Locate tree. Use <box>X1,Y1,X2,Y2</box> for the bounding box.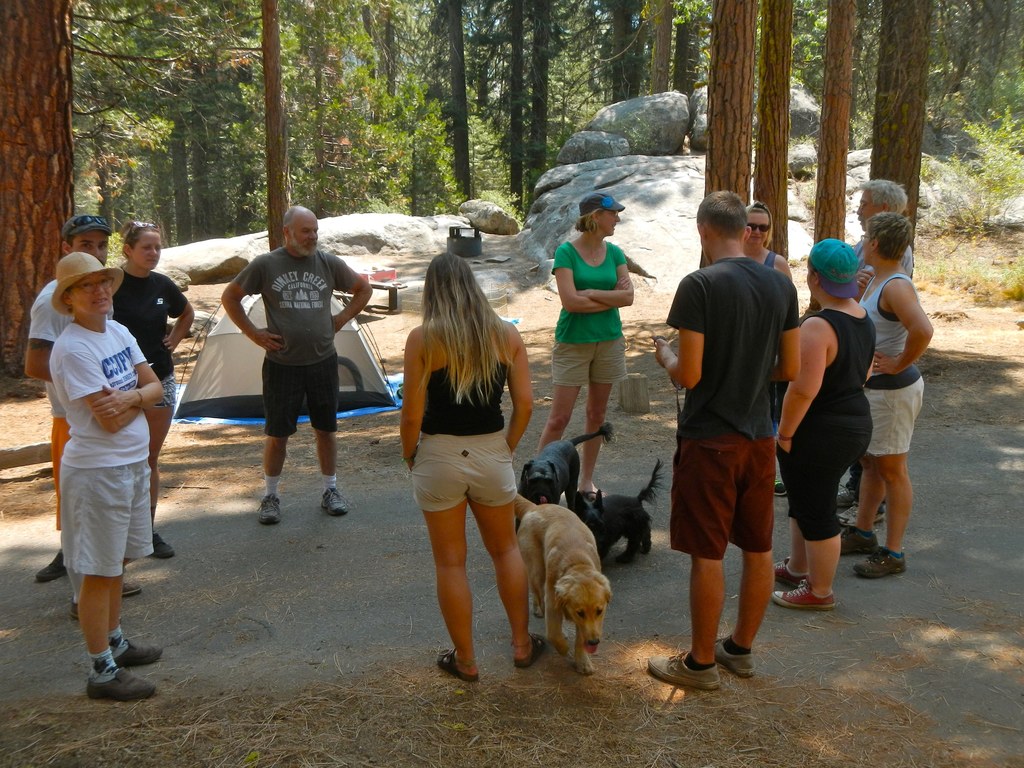
<box>332,63,451,214</box>.
